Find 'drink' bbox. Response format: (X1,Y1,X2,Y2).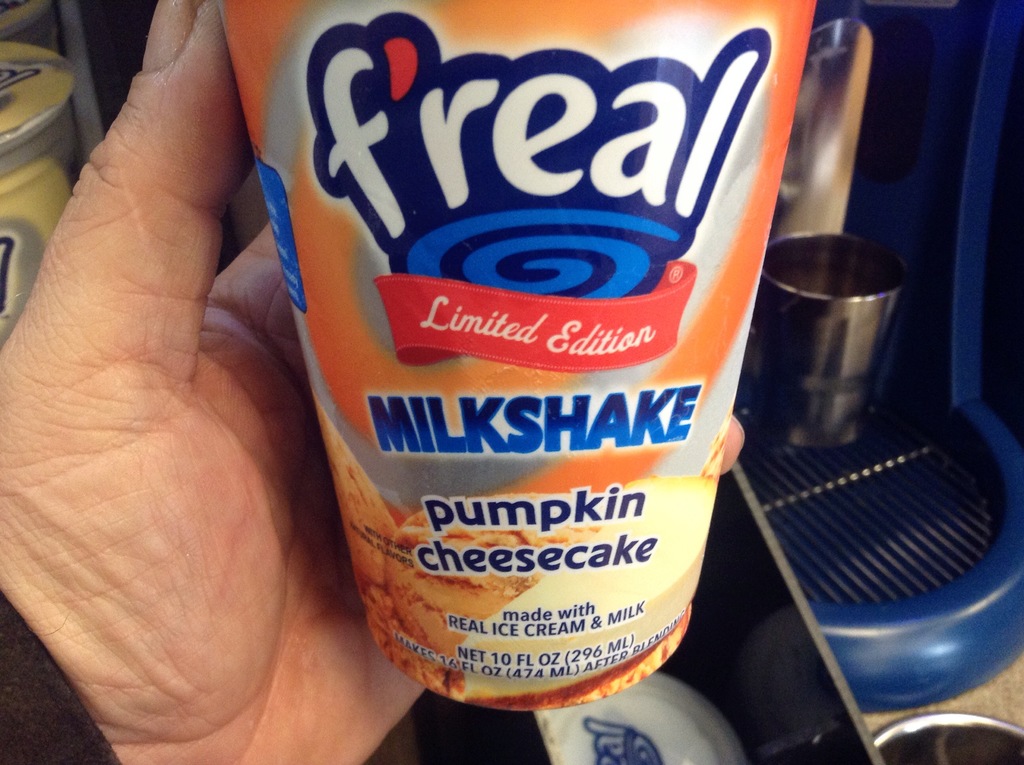
(256,13,805,734).
